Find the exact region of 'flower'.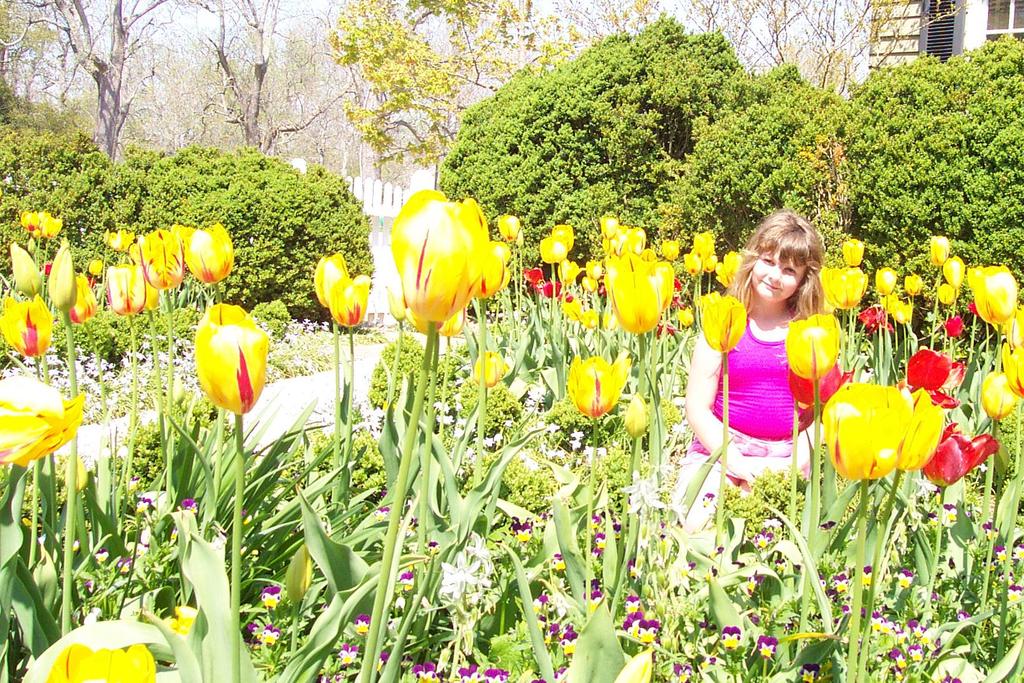
Exact region: 968, 263, 1020, 326.
